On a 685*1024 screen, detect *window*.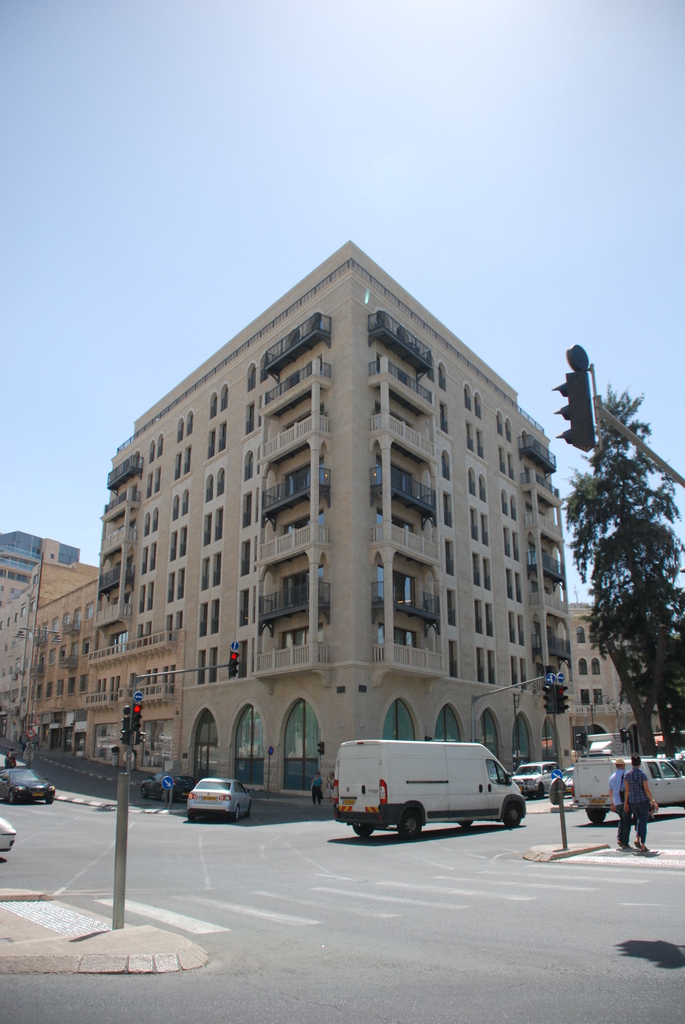
x1=0 y1=600 x2=1 y2=609.
